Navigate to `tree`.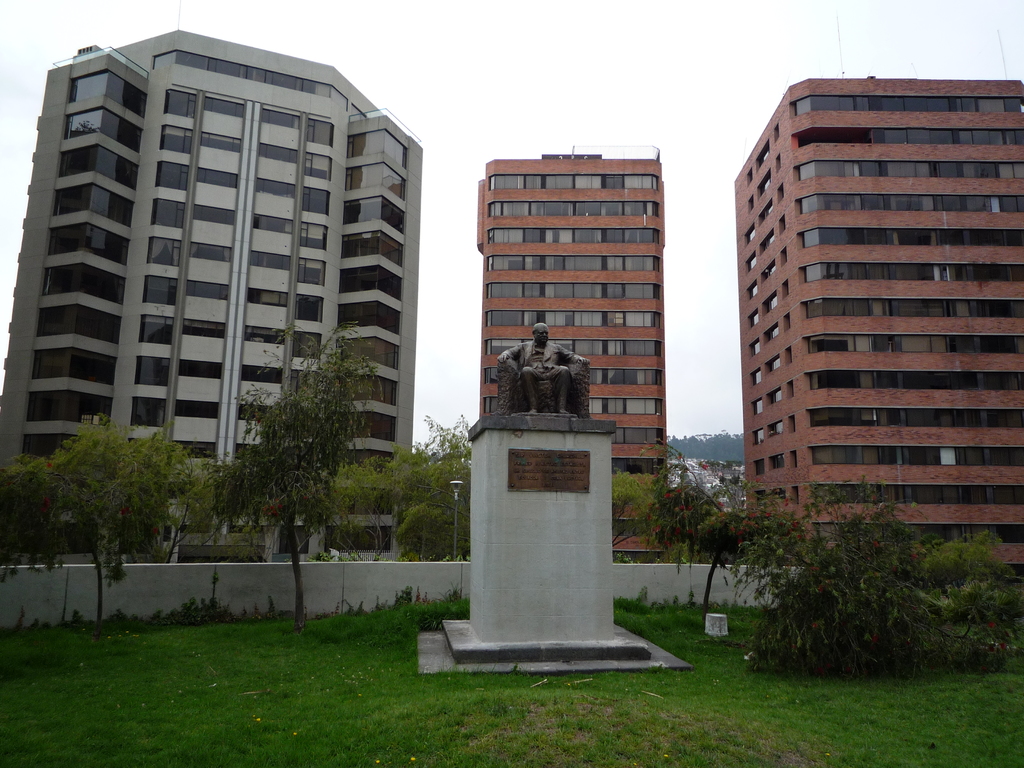
Navigation target: bbox=[197, 317, 385, 629].
